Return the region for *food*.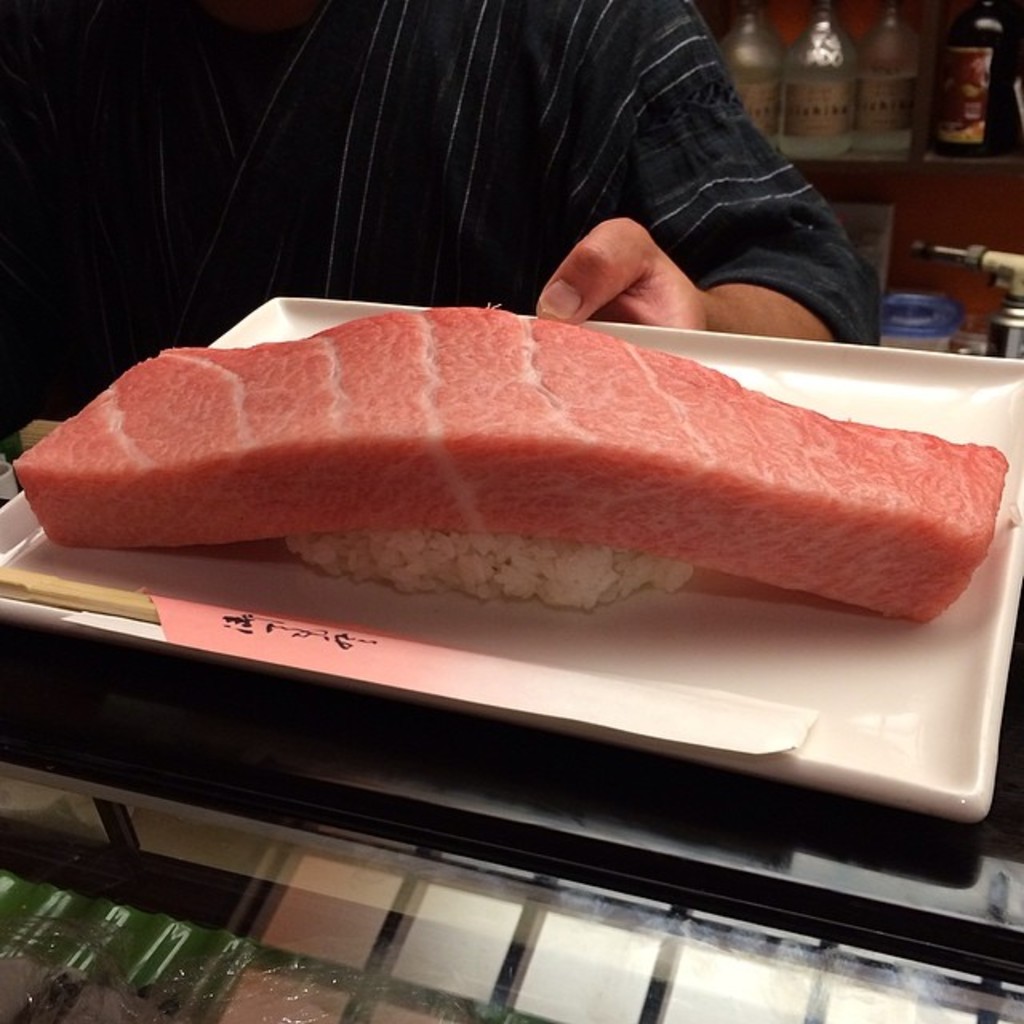
[77,318,998,598].
